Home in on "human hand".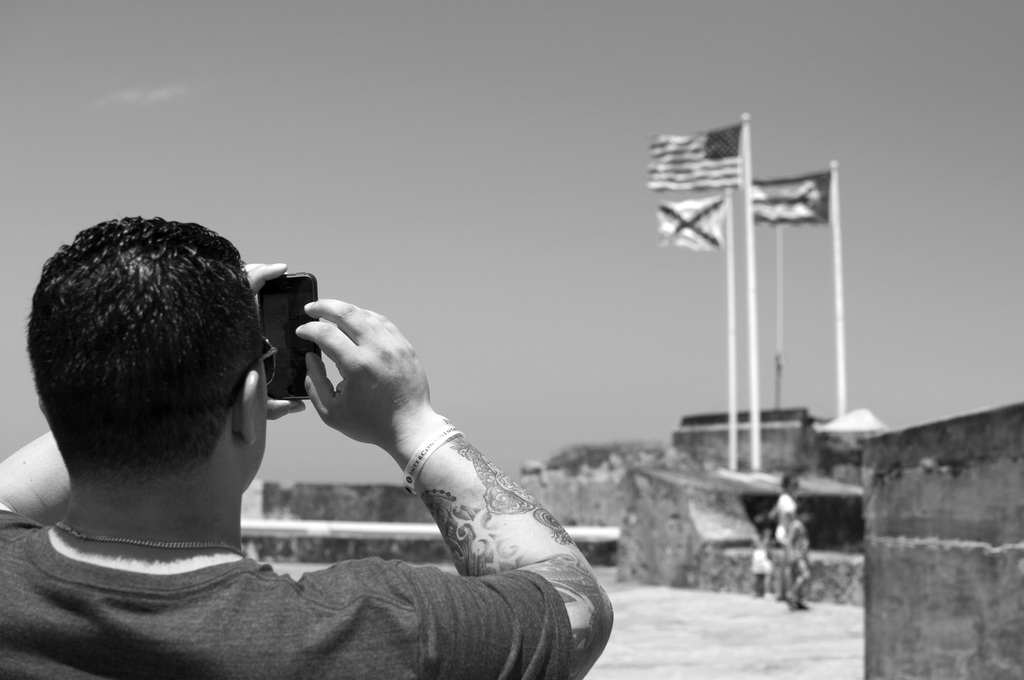
Homed in at 241,260,308,421.
